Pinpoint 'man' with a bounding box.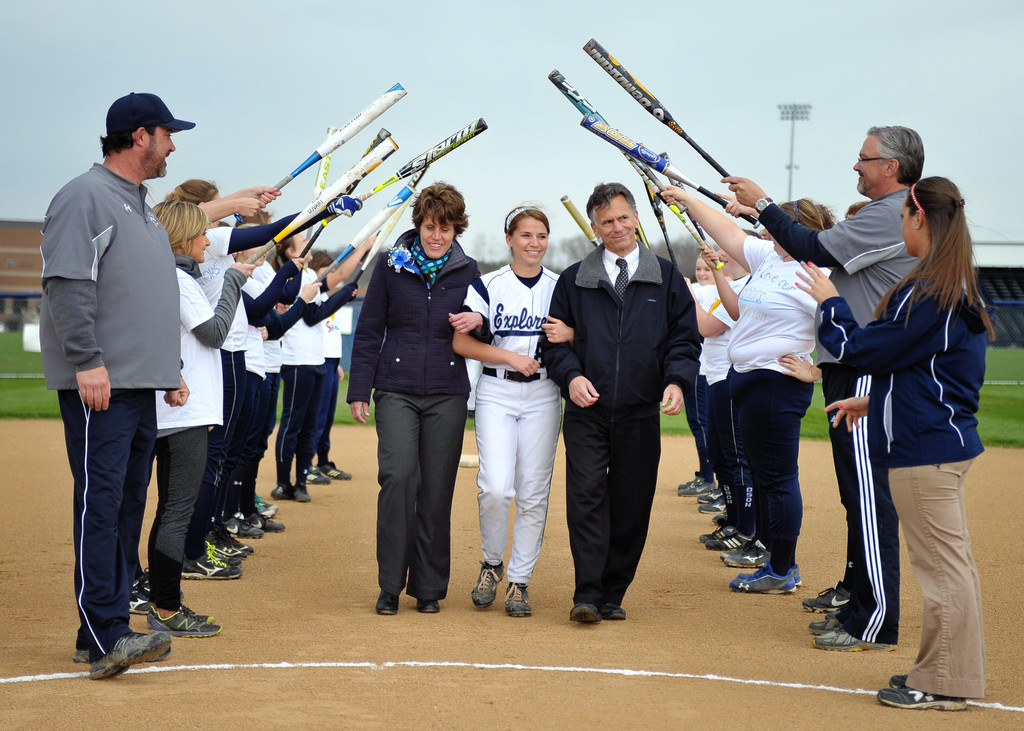
select_region(45, 79, 217, 685).
